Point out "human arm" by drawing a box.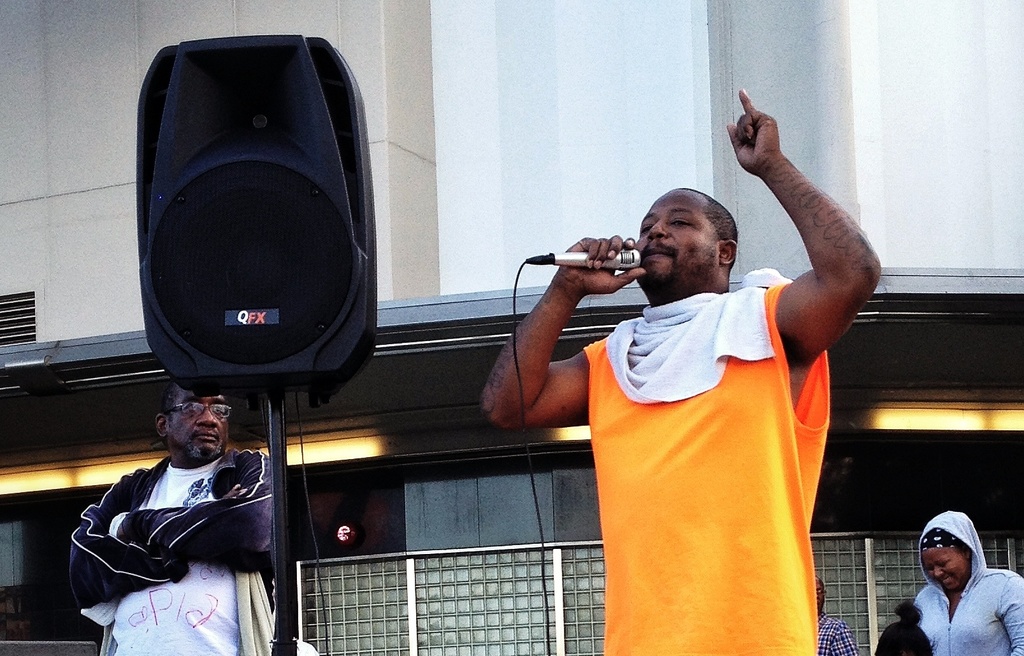
67,466,177,598.
